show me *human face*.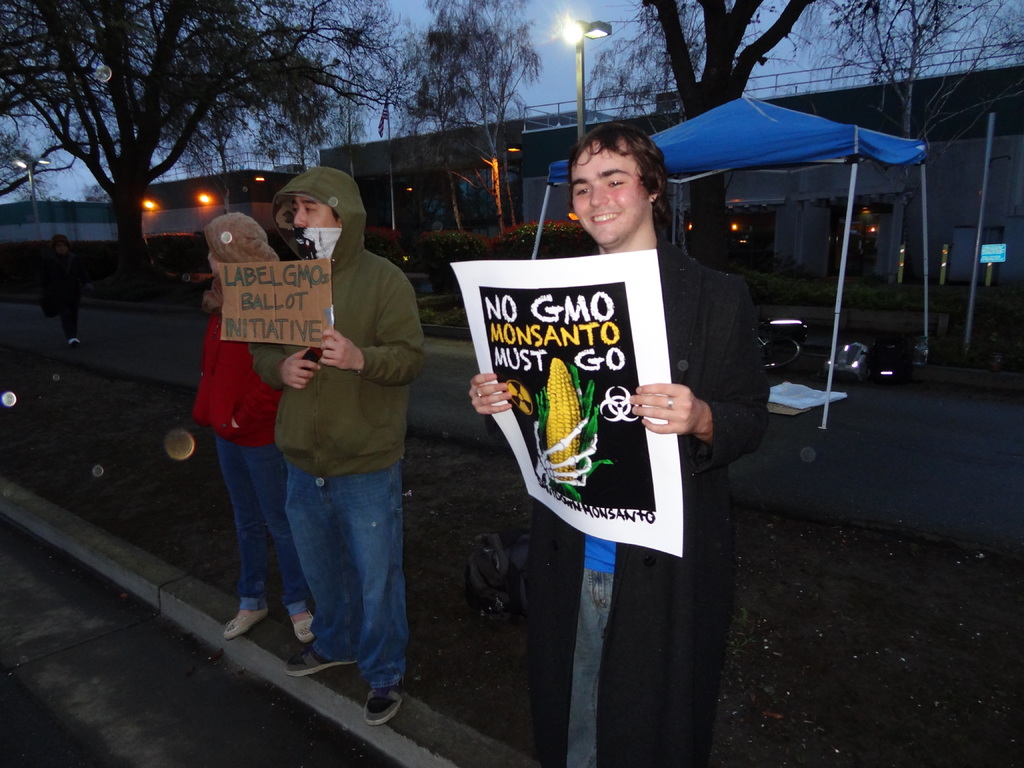
*human face* is here: crop(293, 193, 335, 228).
